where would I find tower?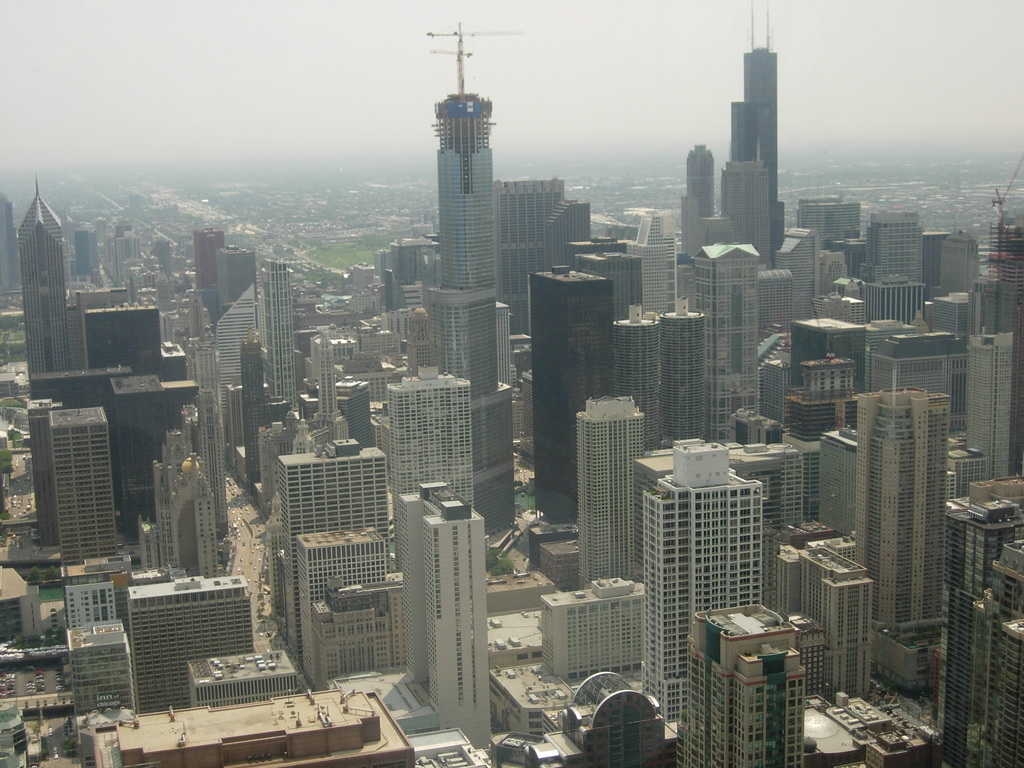
At left=262, top=264, right=300, bottom=422.
